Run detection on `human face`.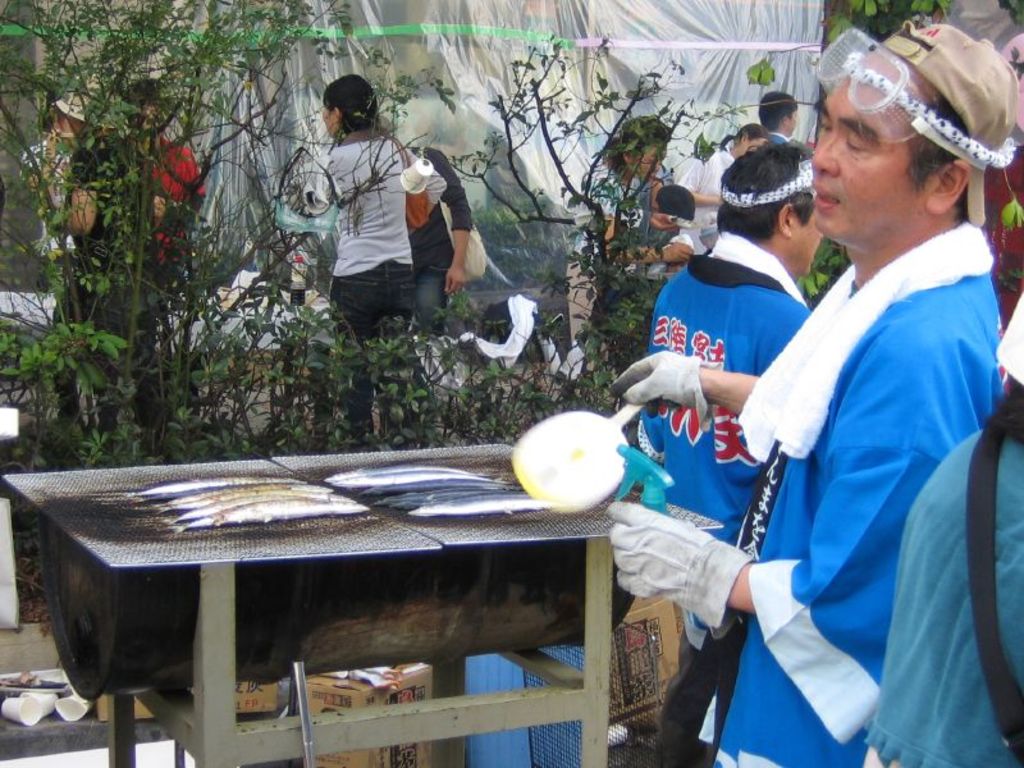
Result: select_region(639, 141, 667, 182).
